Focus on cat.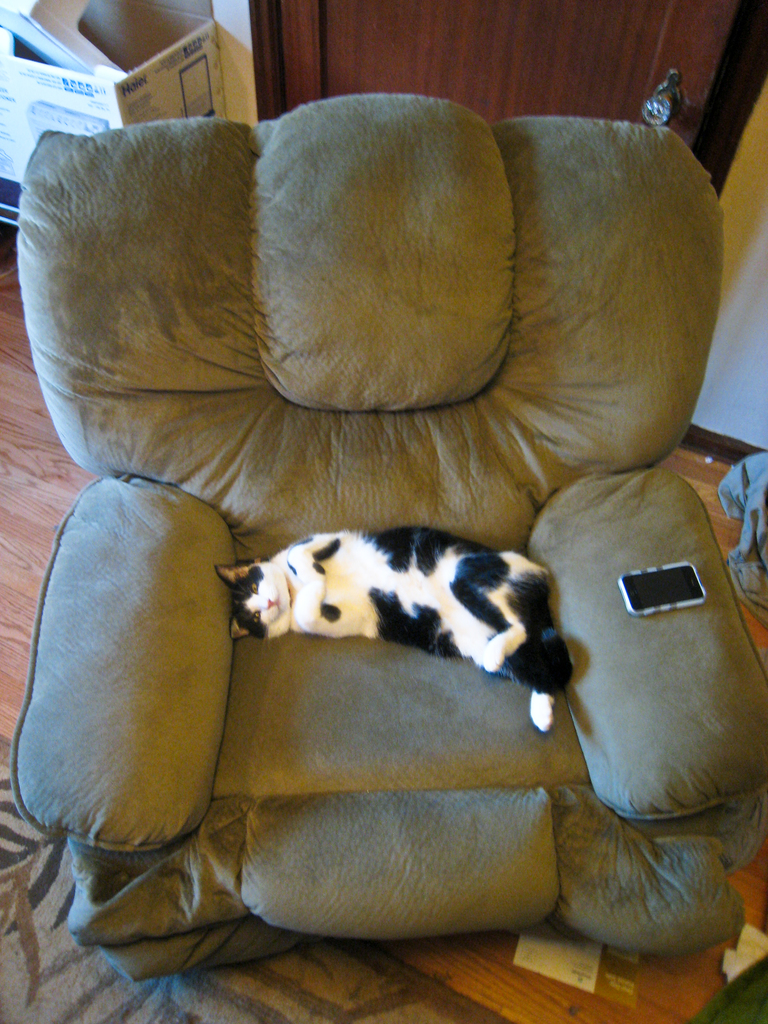
Focused at (left=218, top=524, right=582, bottom=731).
